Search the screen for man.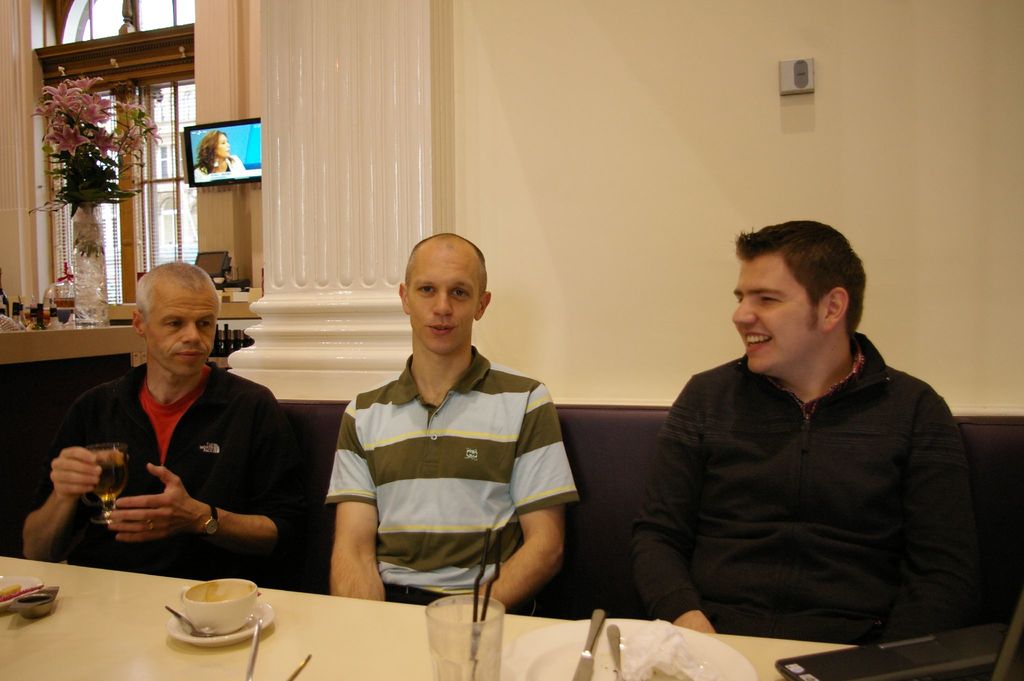
Found at detection(35, 268, 308, 587).
